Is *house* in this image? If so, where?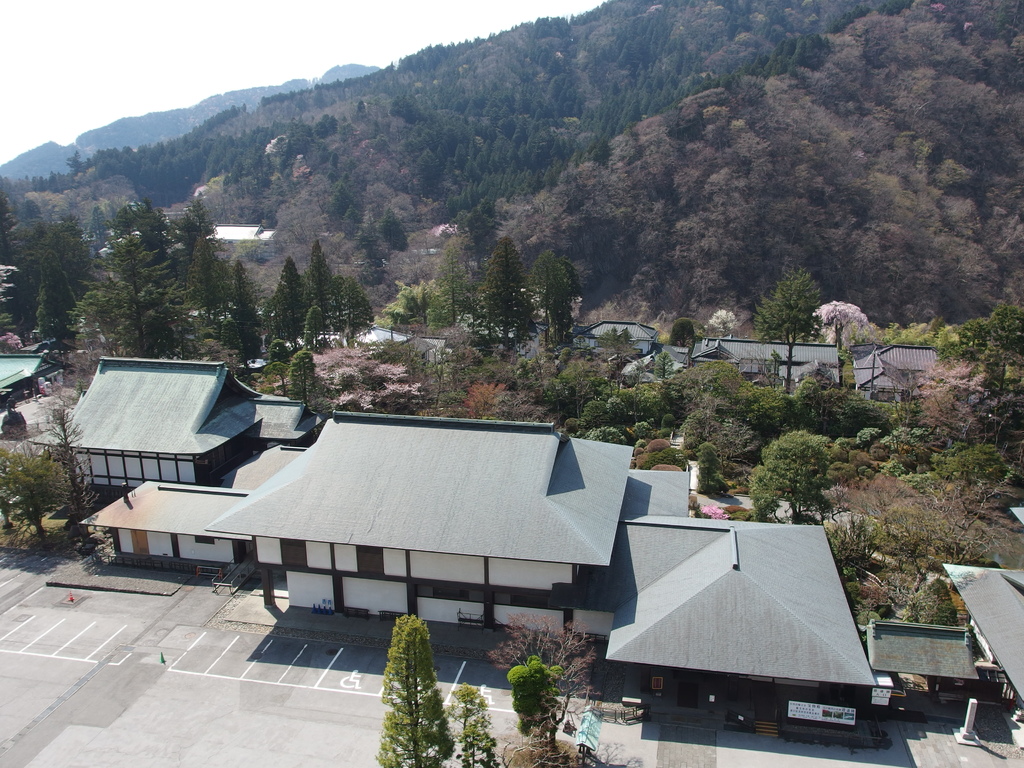
Yes, at bbox=[39, 362, 255, 481].
